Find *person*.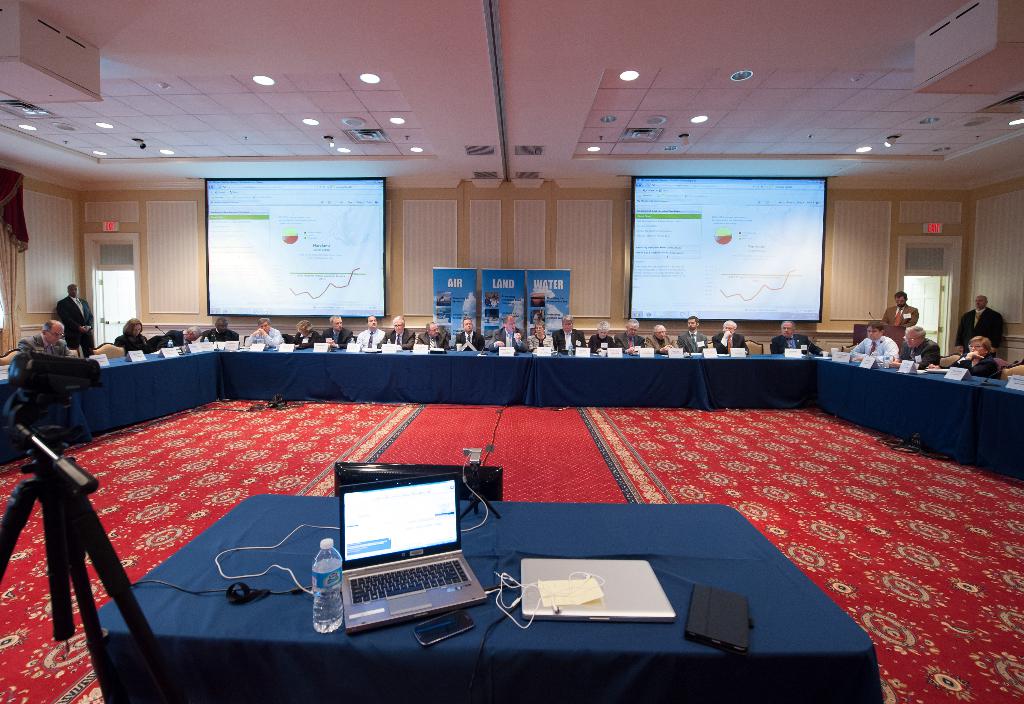
l=849, t=320, r=896, b=363.
